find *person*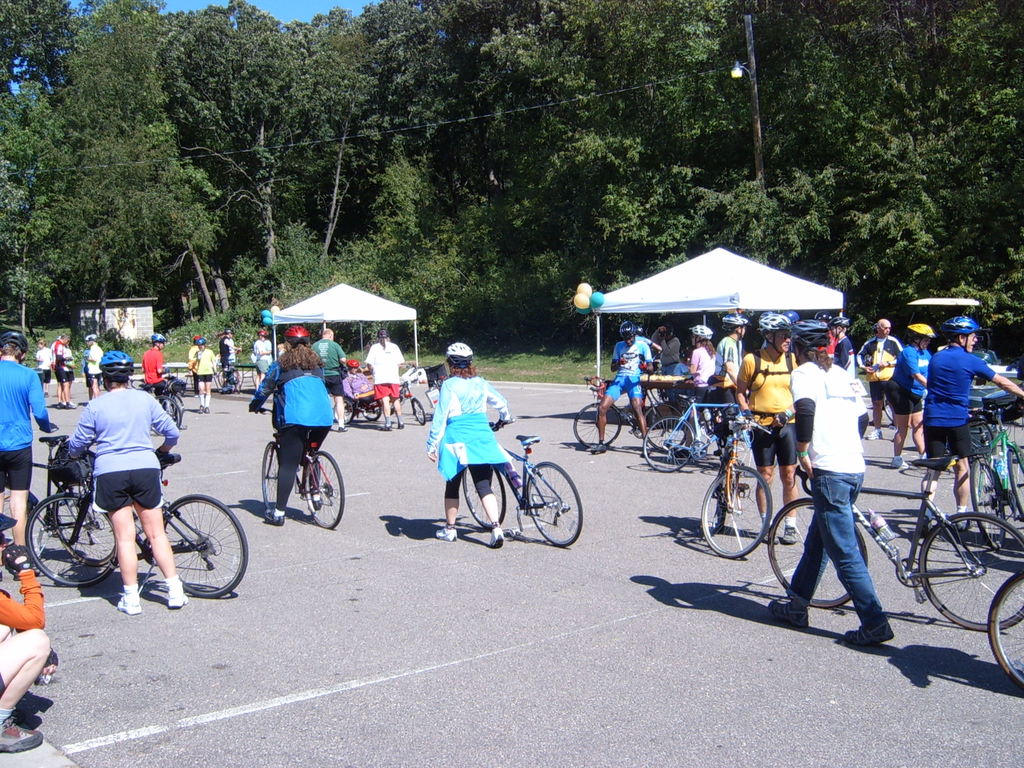
(767, 318, 895, 646)
